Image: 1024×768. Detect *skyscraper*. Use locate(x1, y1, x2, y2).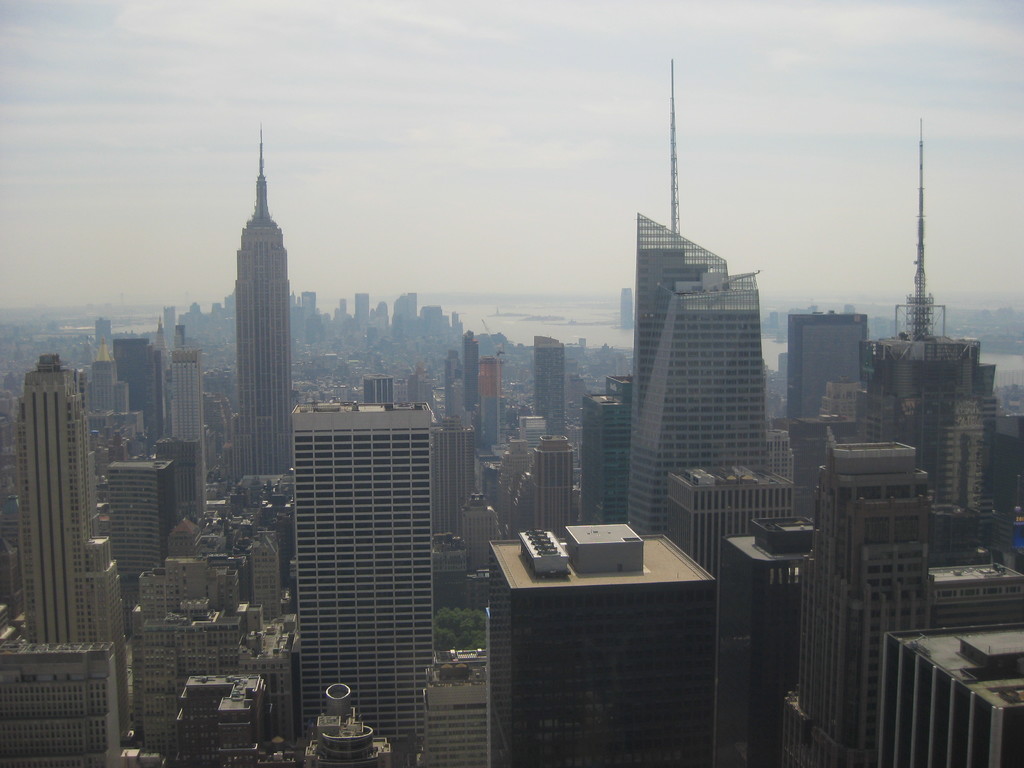
locate(783, 308, 867, 420).
